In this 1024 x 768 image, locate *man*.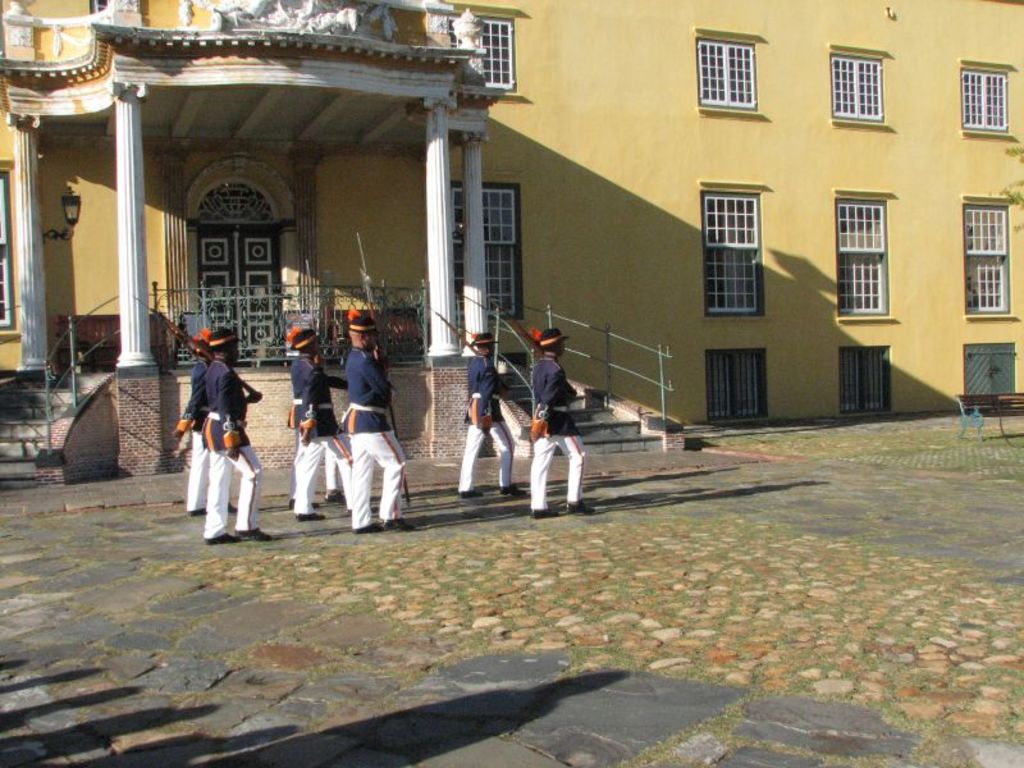
Bounding box: <bbox>517, 328, 591, 518</bbox>.
